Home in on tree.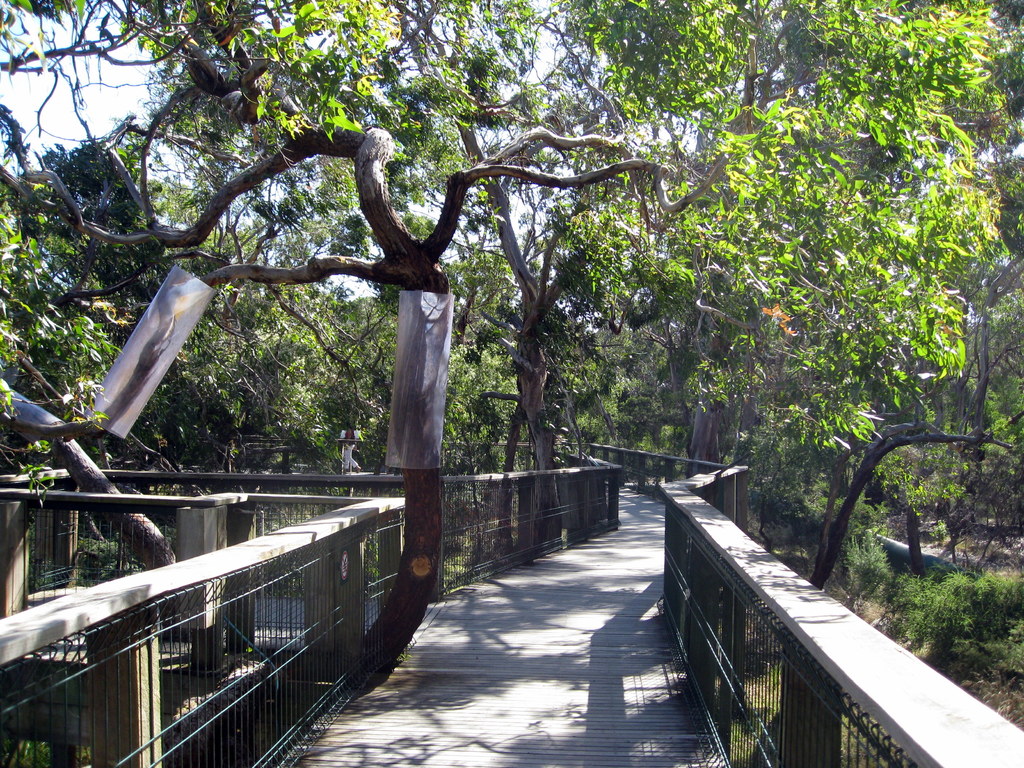
Homed in at (874,432,991,570).
